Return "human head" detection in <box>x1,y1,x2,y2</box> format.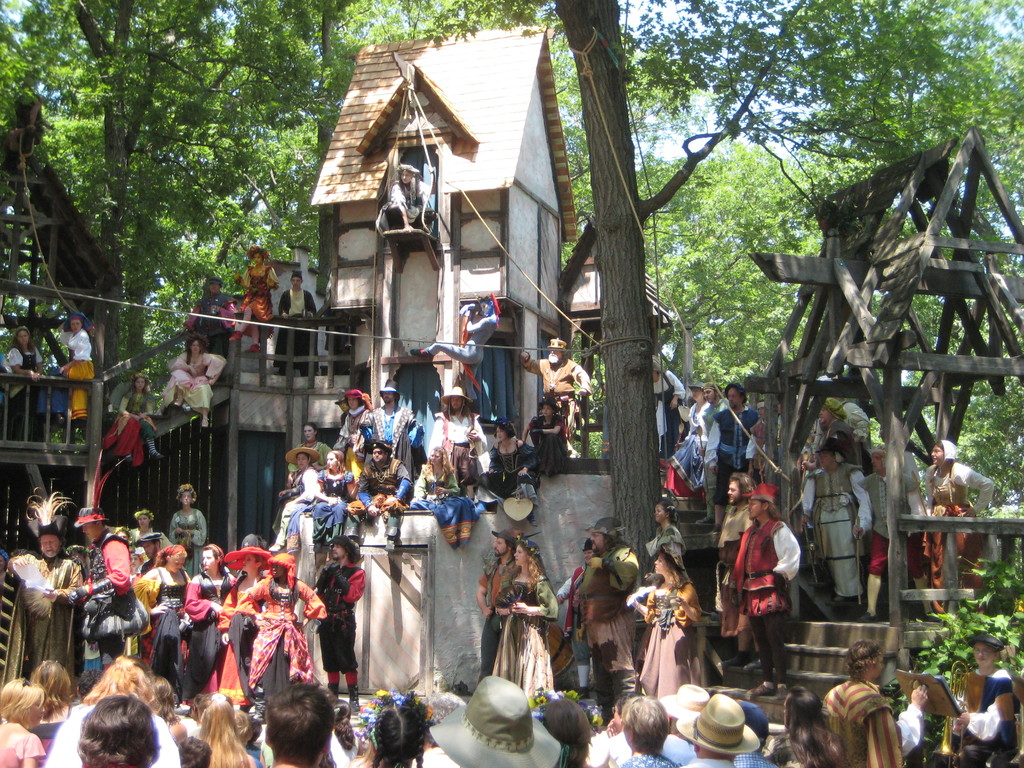
<box>744,483,774,522</box>.
